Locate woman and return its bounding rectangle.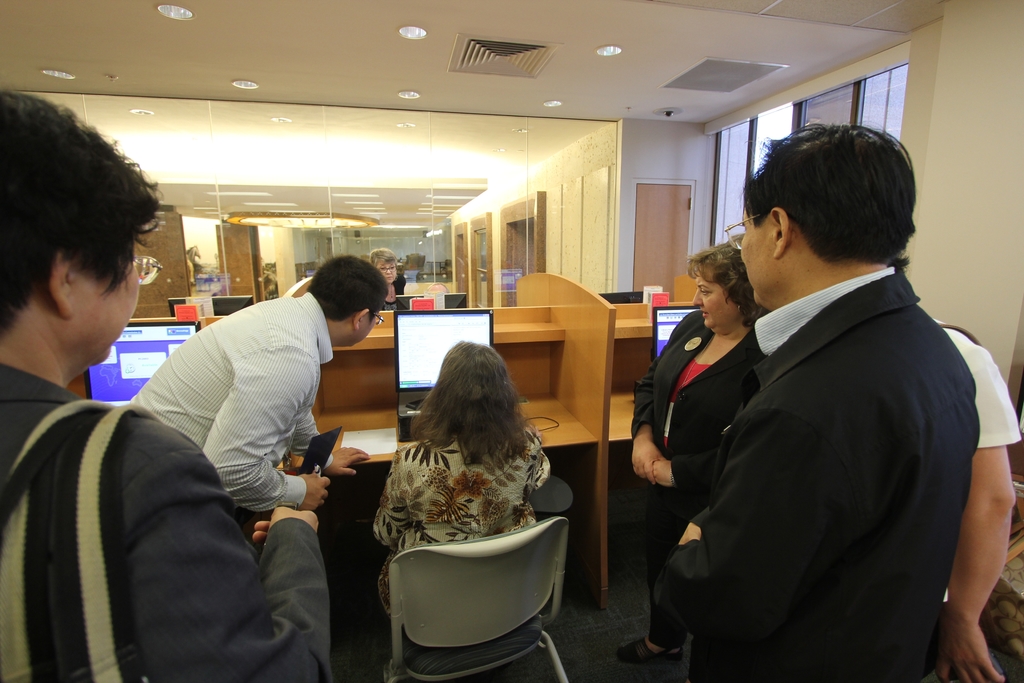
detection(365, 342, 551, 612).
